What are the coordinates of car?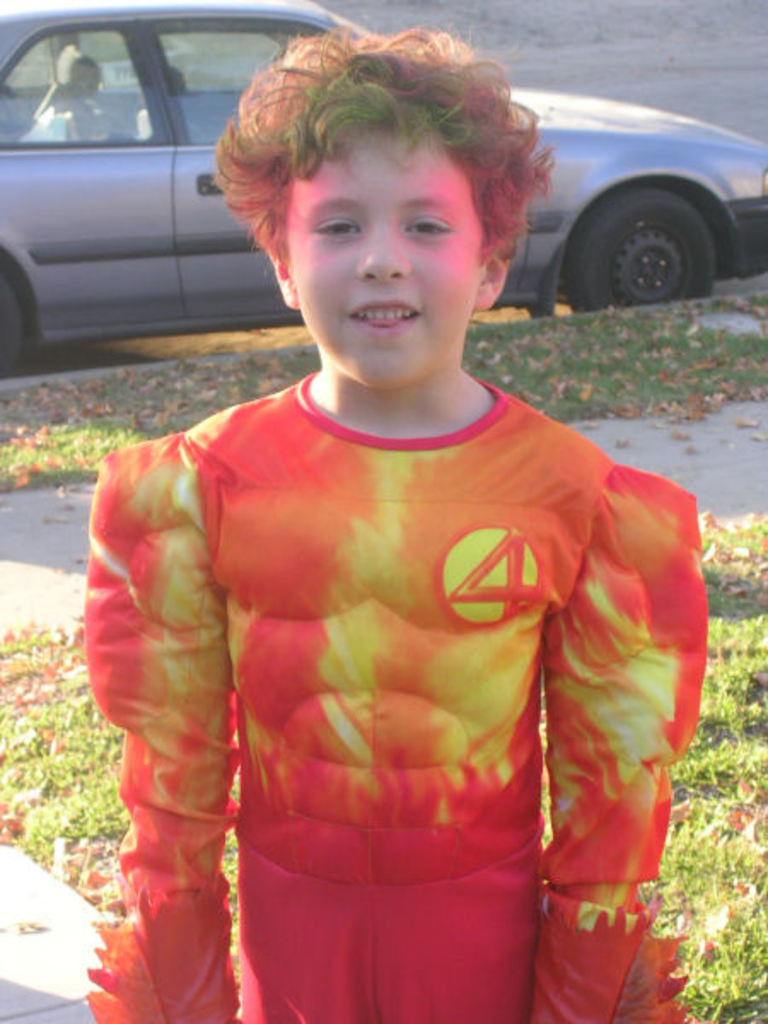
x1=0 y1=5 x2=766 y2=364.
